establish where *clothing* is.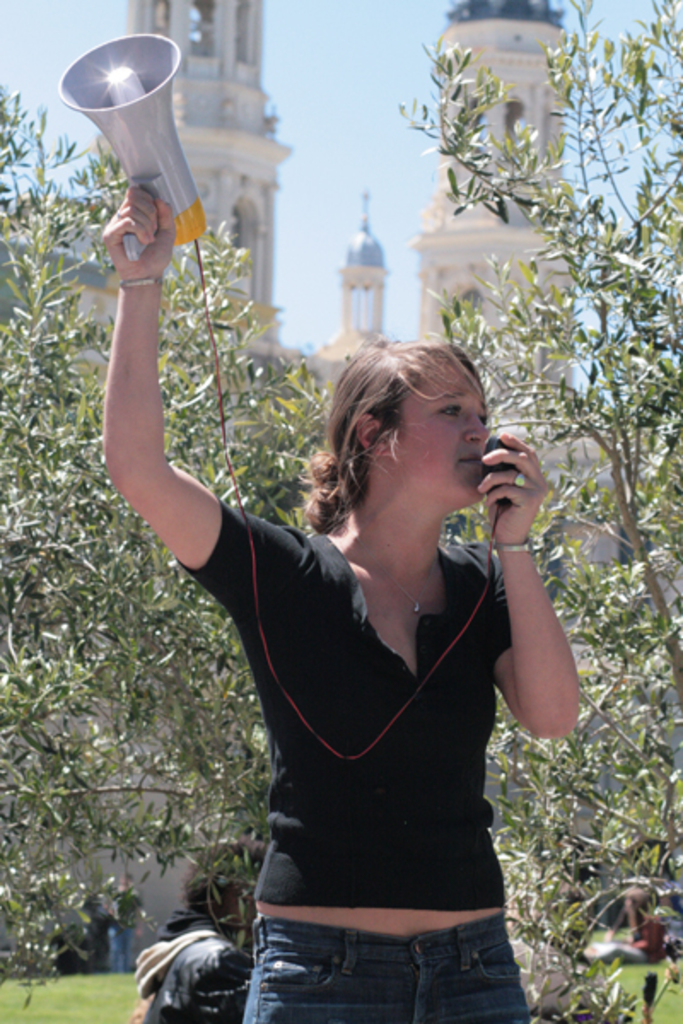
Established at Rect(123, 925, 251, 1022).
